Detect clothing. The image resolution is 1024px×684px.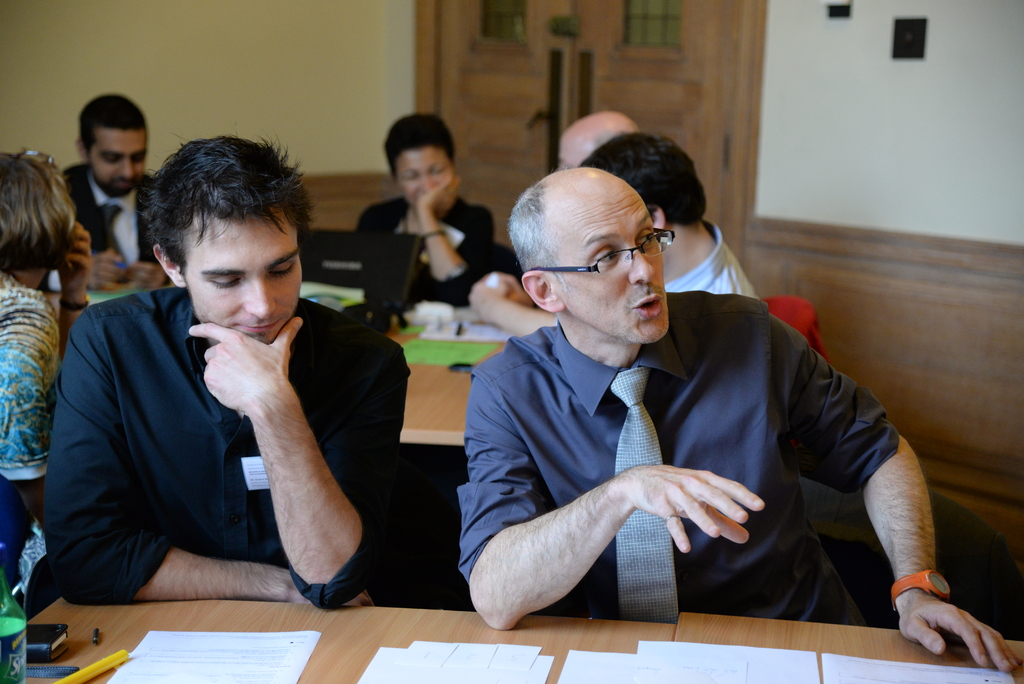
box=[358, 192, 495, 318].
